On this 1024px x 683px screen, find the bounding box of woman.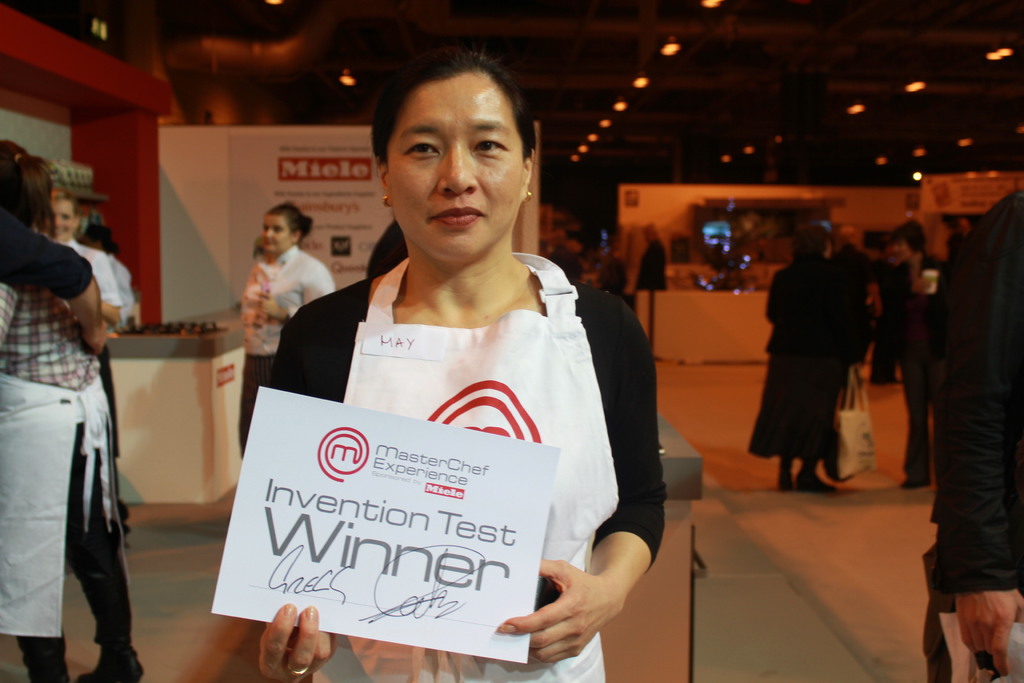
Bounding box: [0,142,143,682].
